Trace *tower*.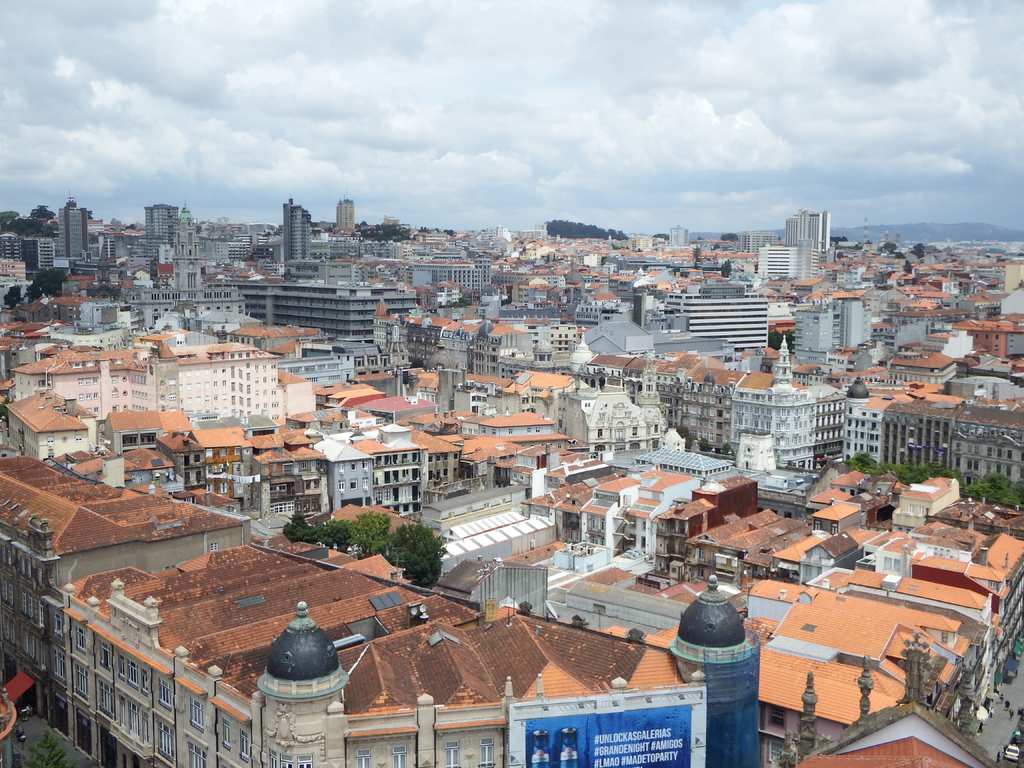
Traced to {"x1": 668, "y1": 573, "x2": 759, "y2": 767}.
